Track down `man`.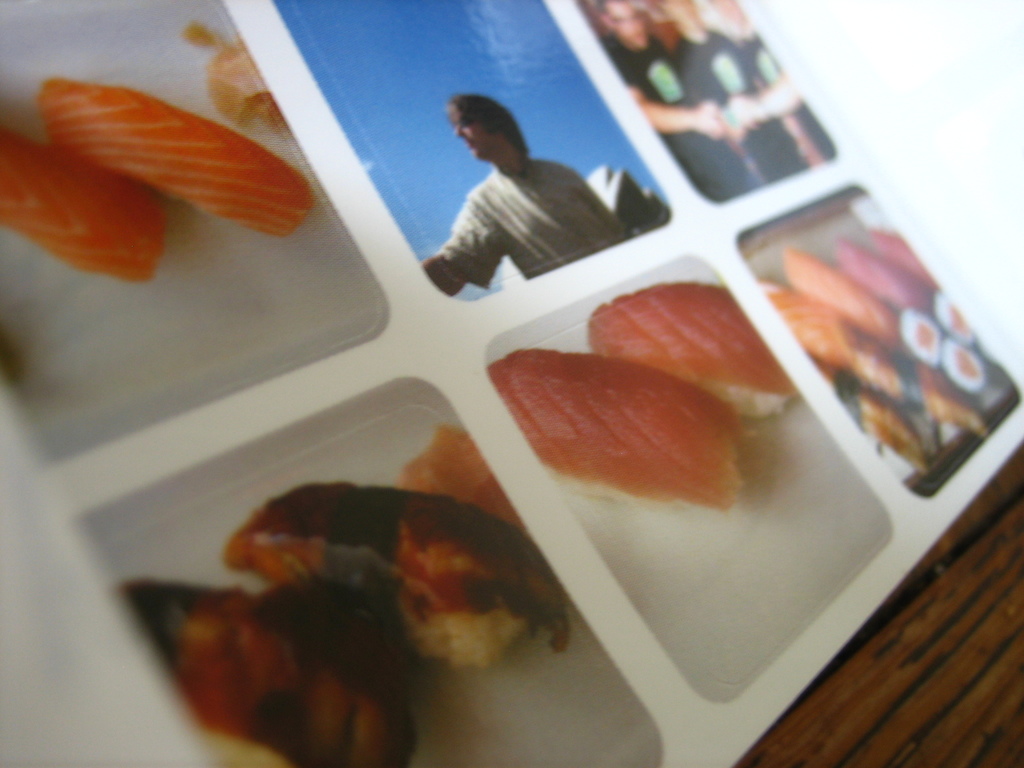
Tracked to x1=599 y1=0 x2=806 y2=200.
